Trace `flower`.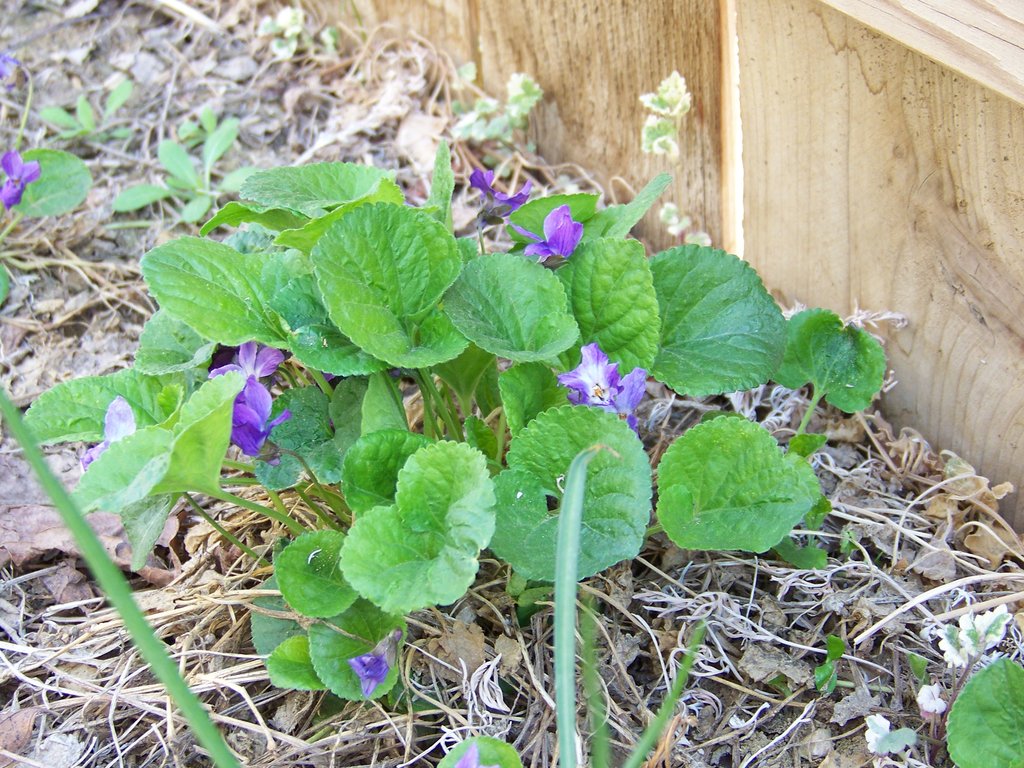
Traced to <box>916,683,954,719</box>.
